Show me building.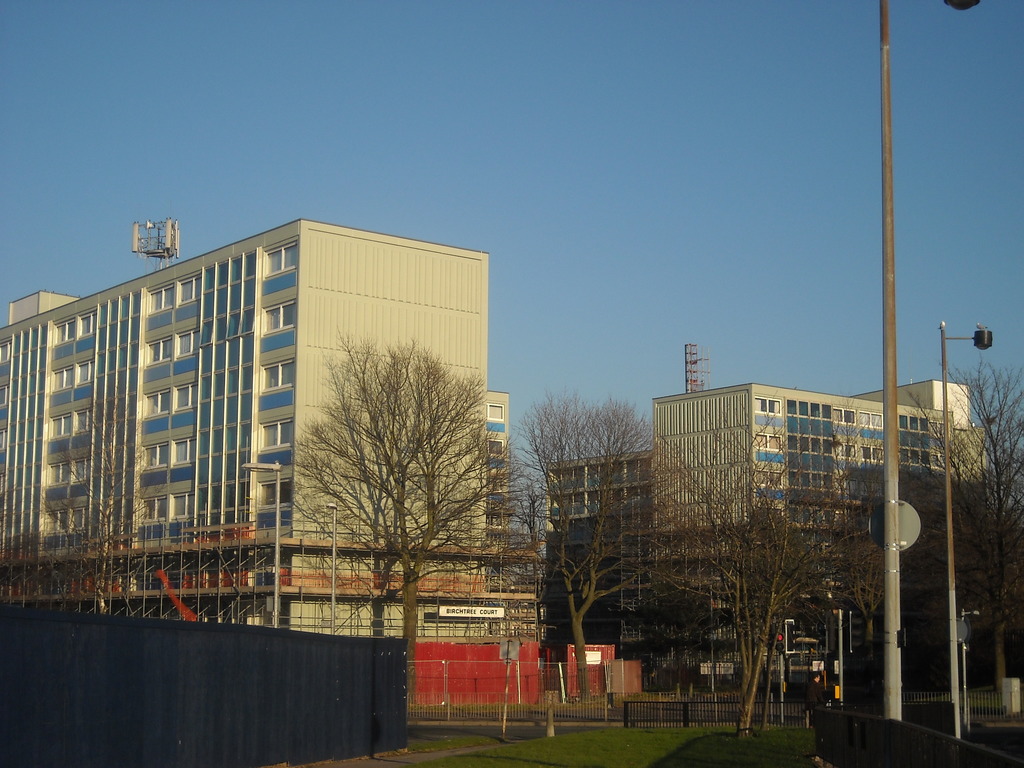
building is here: 0:218:538:638.
